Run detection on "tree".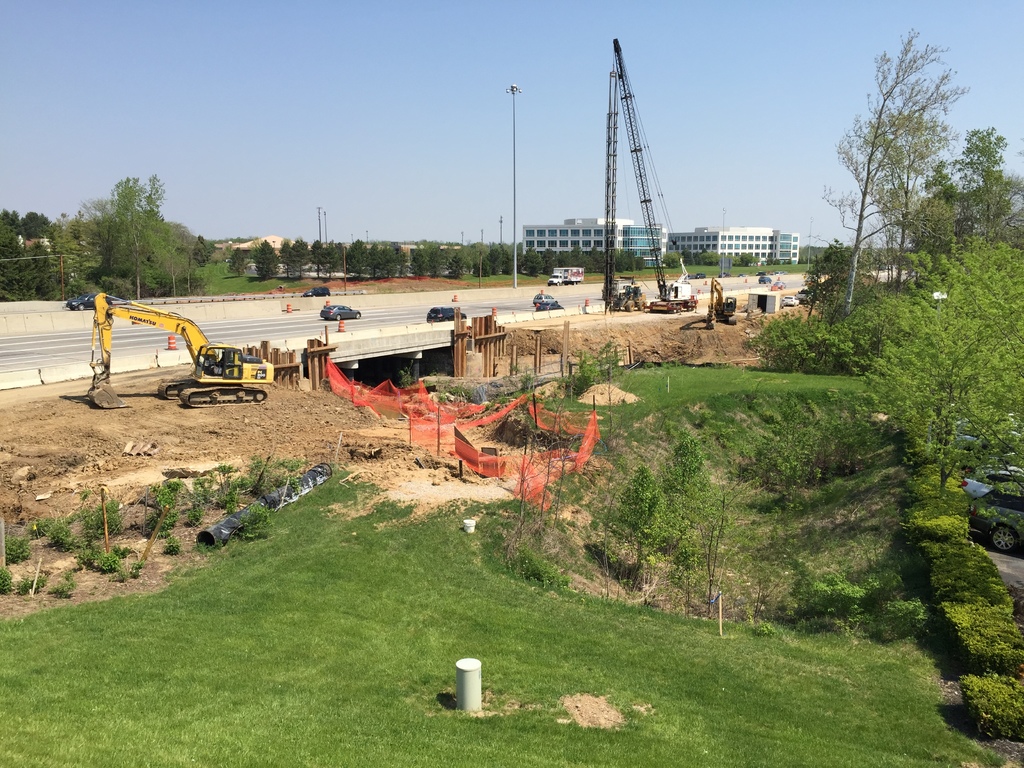
Result: l=601, t=248, r=642, b=272.
